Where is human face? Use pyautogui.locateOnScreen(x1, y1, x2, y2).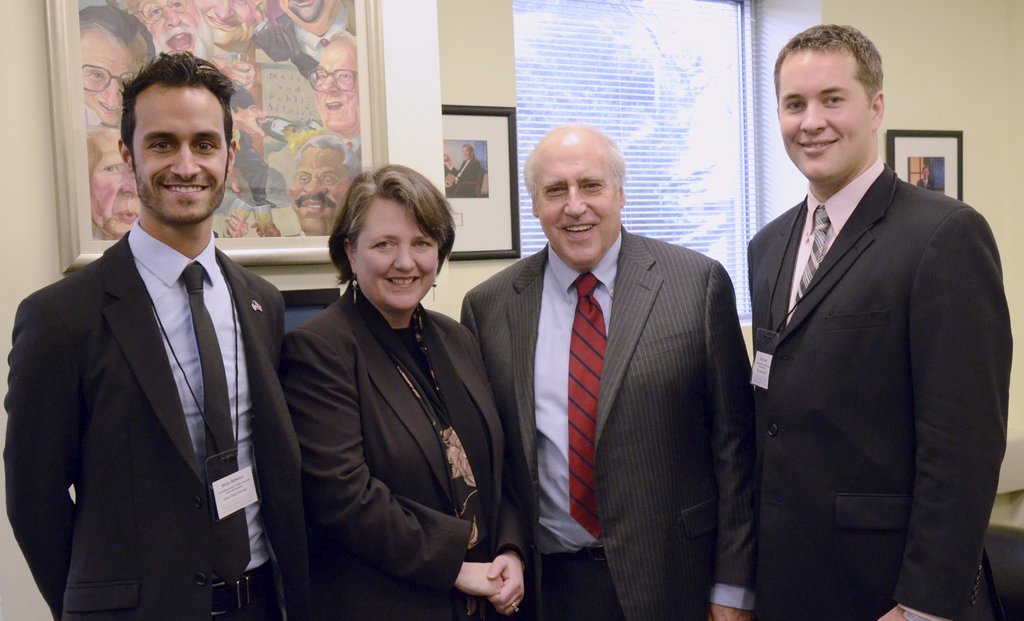
pyautogui.locateOnScreen(354, 199, 440, 309).
